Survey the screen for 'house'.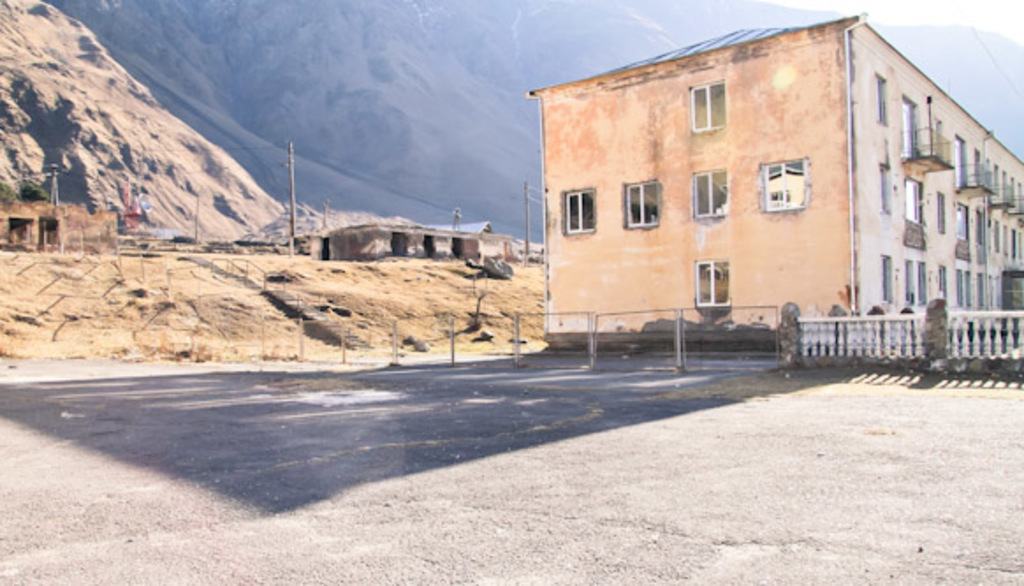
Survey found: bbox(0, 202, 106, 259).
